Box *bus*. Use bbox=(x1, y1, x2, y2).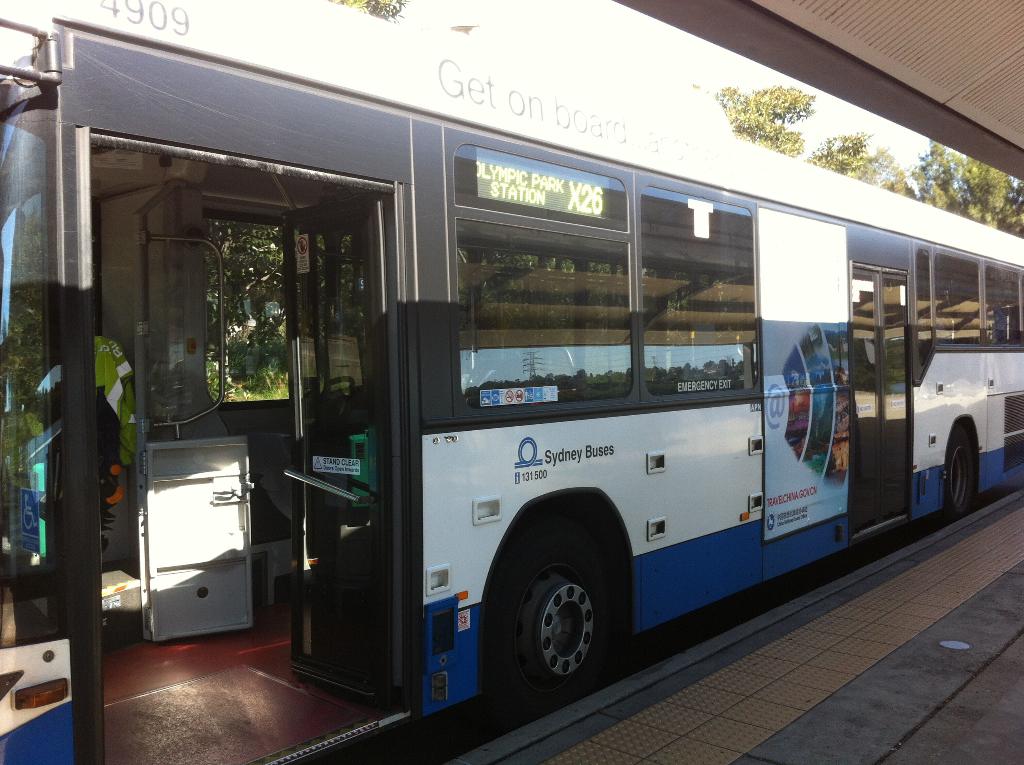
bbox=(0, 0, 1023, 764).
